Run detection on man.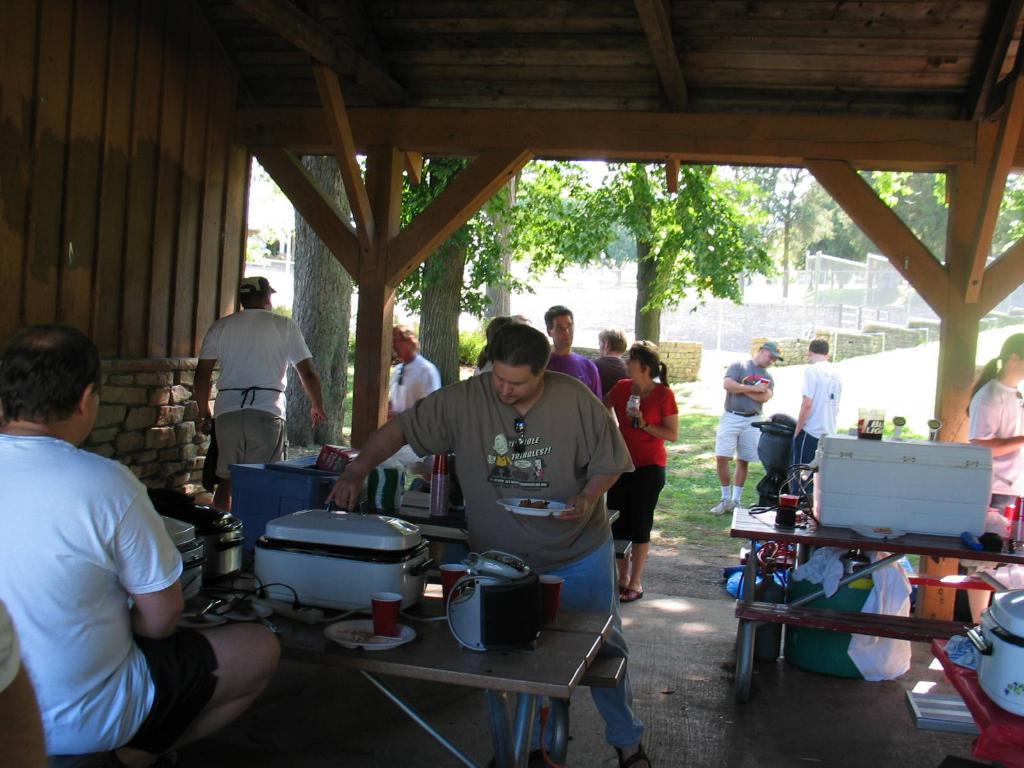
Result: x1=792, y1=340, x2=842, y2=496.
